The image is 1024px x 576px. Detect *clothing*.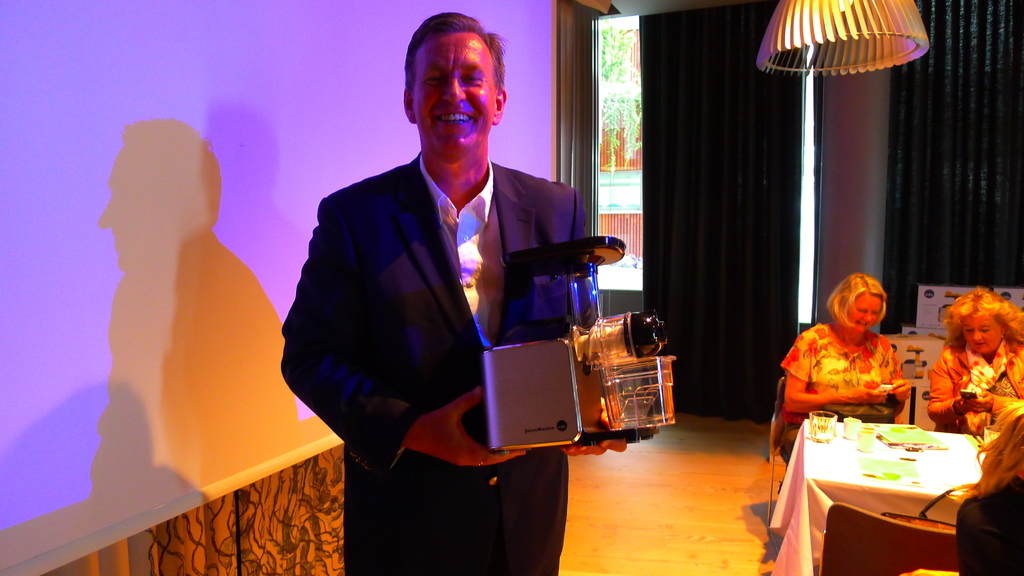
Detection: <region>276, 147, 593, 571</region>.
